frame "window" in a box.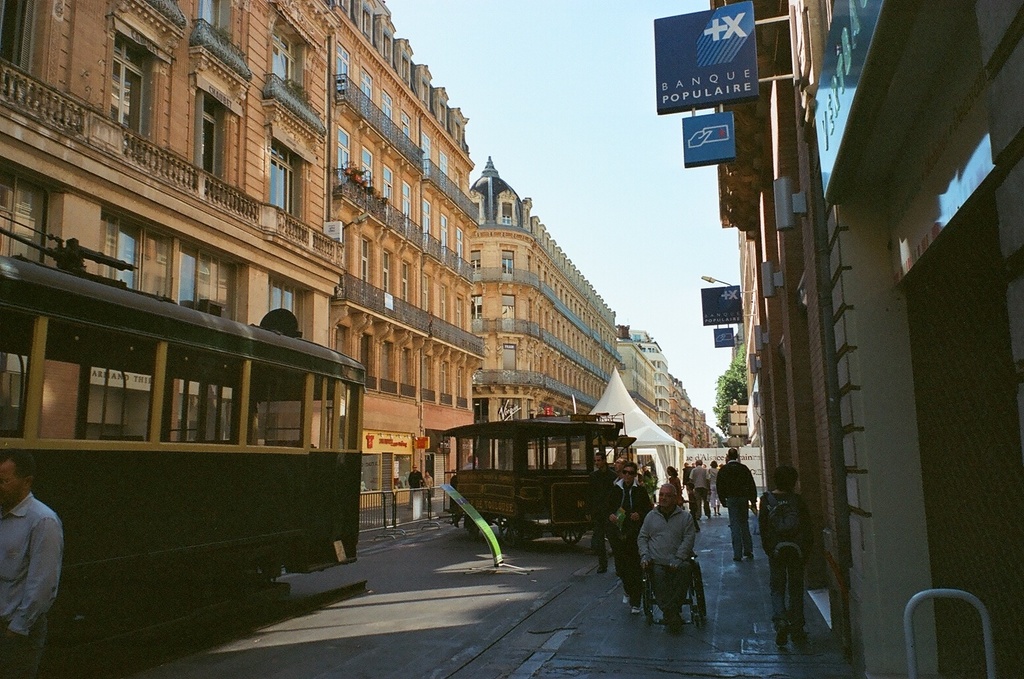
crop(400, 349, 414, 399).
